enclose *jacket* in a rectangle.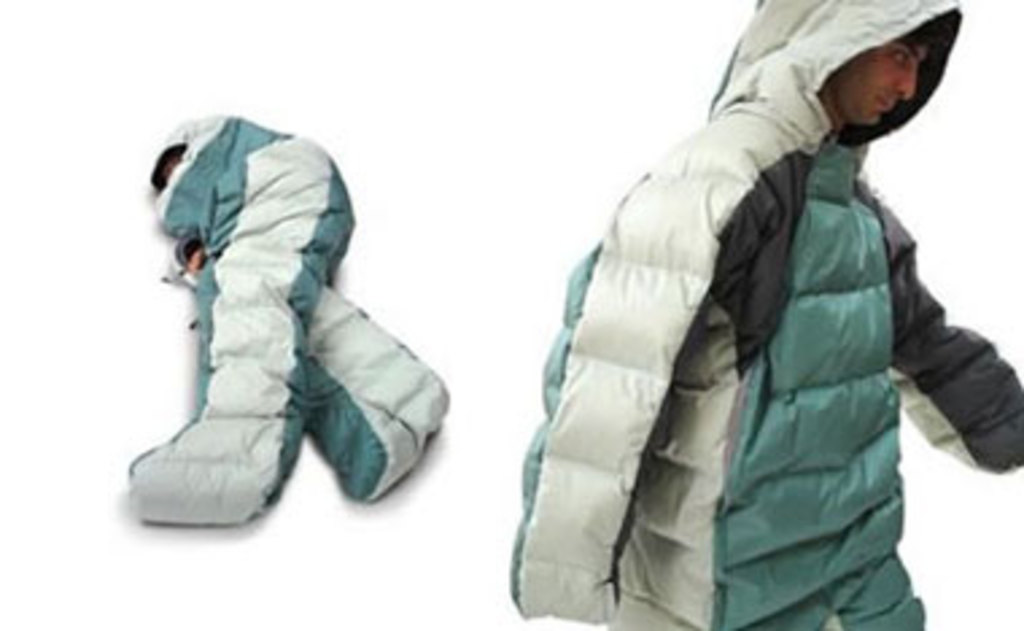
l=507, t=0, r=1021, b=628.
